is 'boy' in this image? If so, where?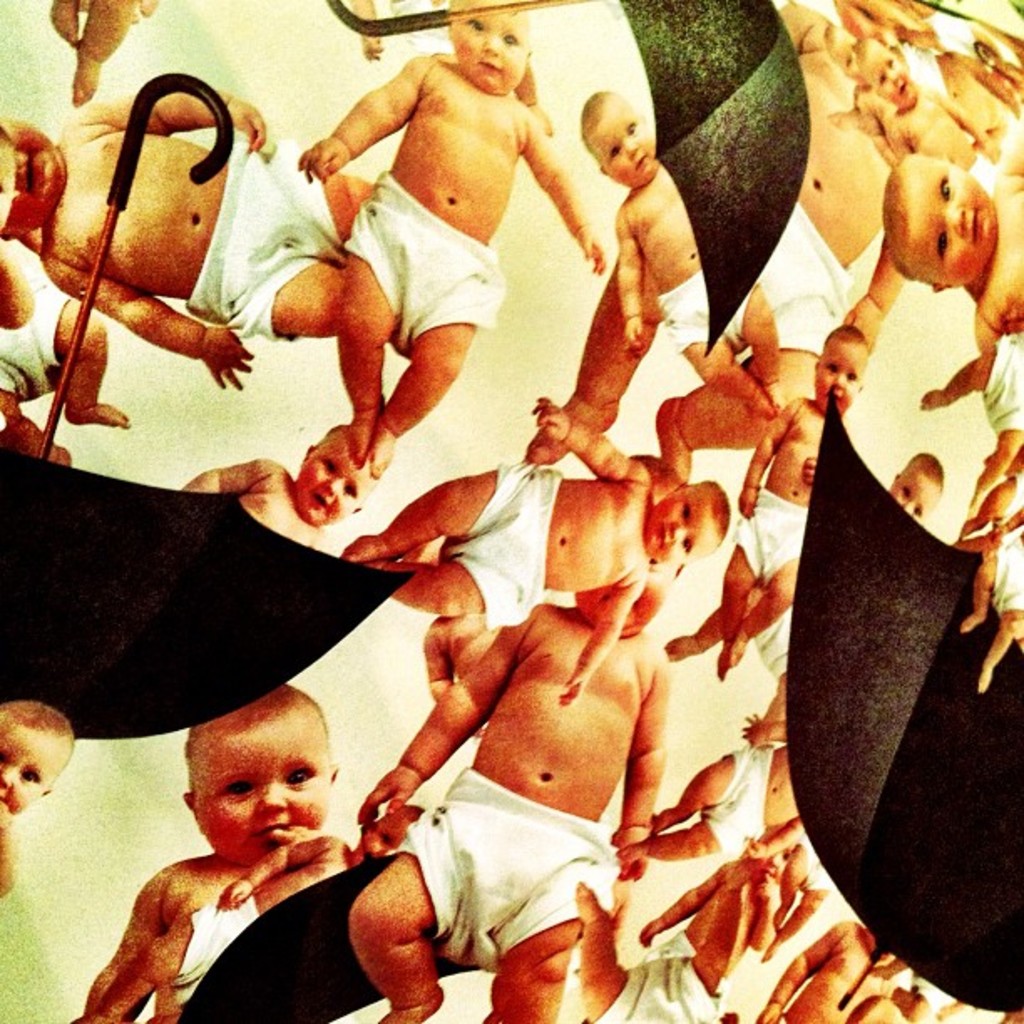
Yes, at left=55, top=0, right=147, bottom=104.
